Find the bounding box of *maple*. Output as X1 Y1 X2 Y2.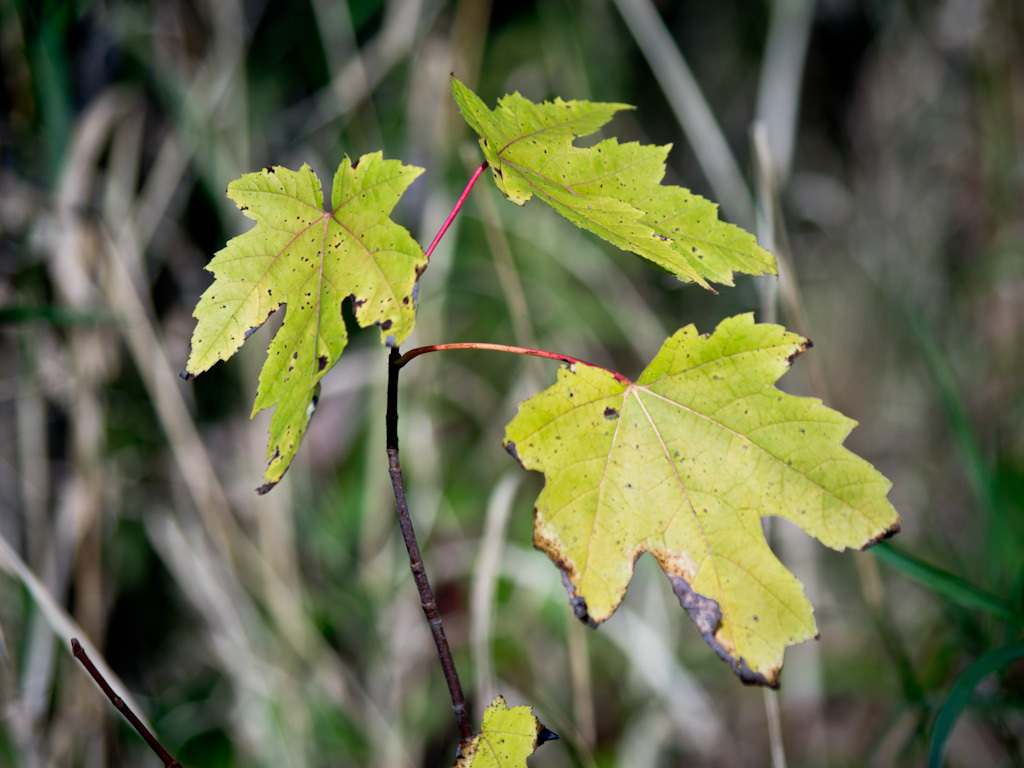
47 45 953 733.
